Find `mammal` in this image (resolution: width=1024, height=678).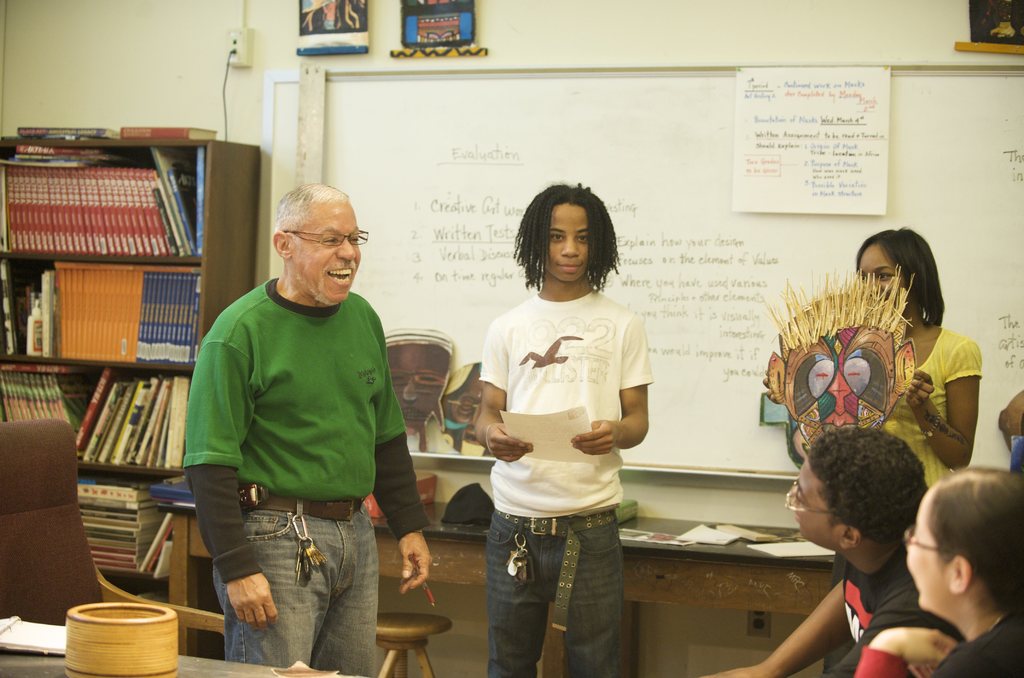
bbox(449, 200, 662, 626).
